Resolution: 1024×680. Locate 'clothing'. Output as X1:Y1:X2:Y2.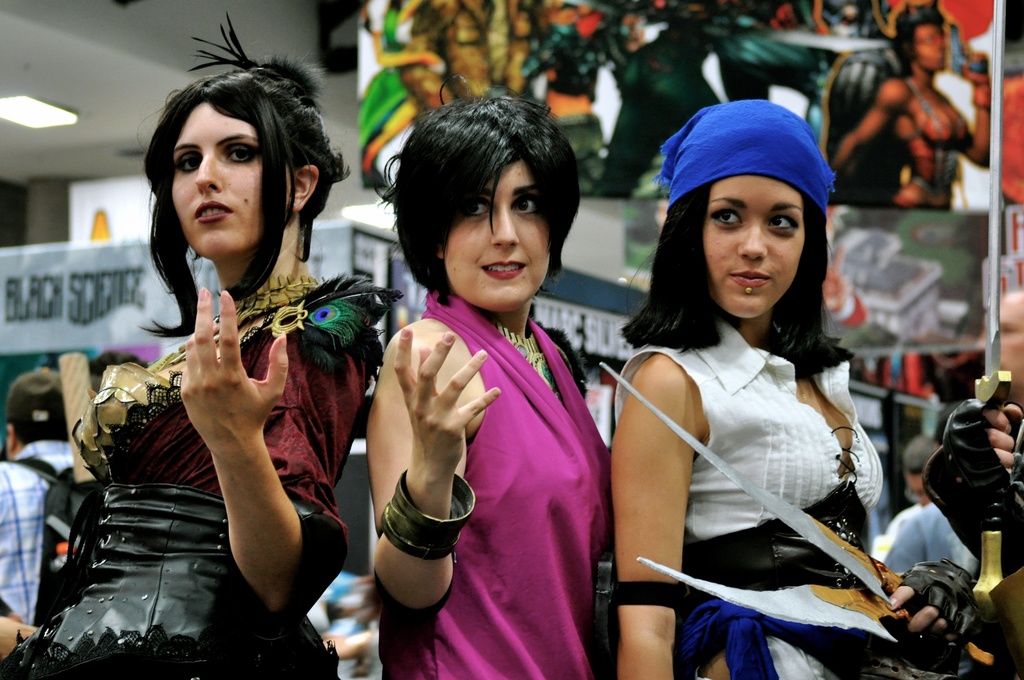
622:288:904:647.
